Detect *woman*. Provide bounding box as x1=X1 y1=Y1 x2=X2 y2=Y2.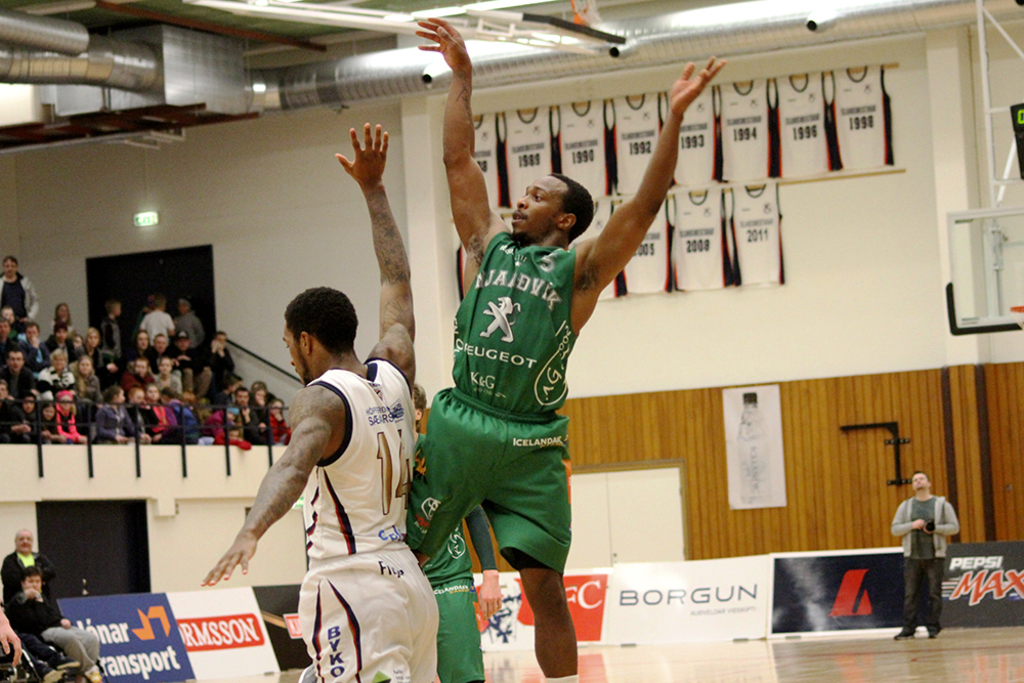
x1=76 y1=330 x2=119 y2=372.
